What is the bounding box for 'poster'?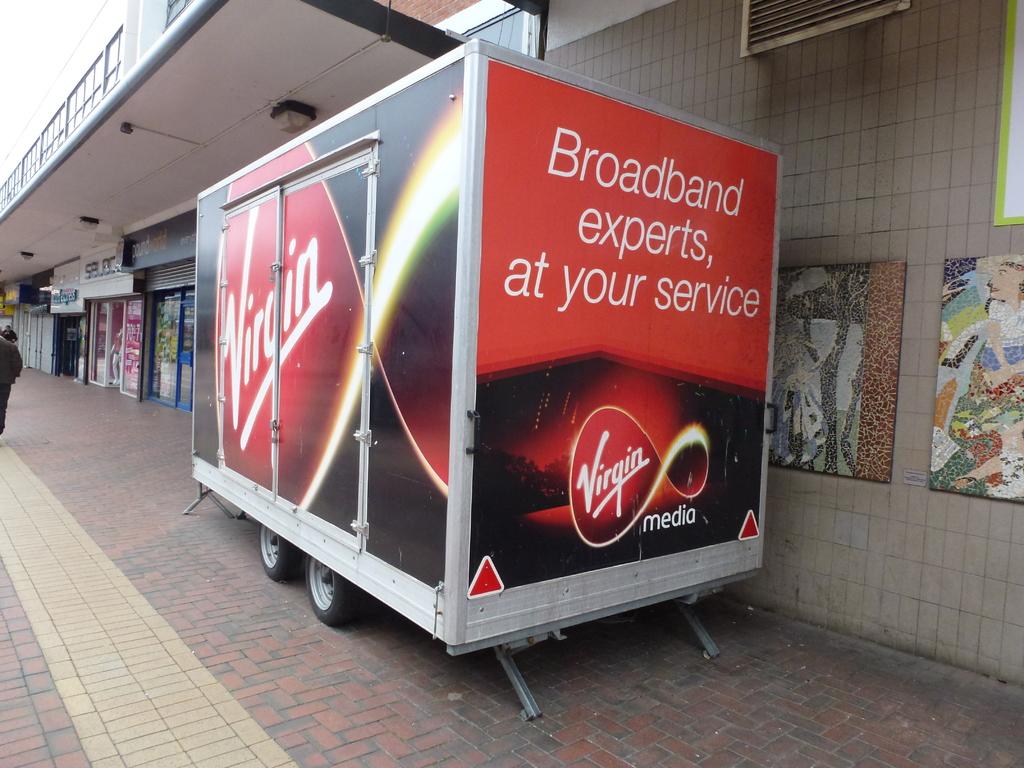
bbox=[926, 255, 1023, 500].
